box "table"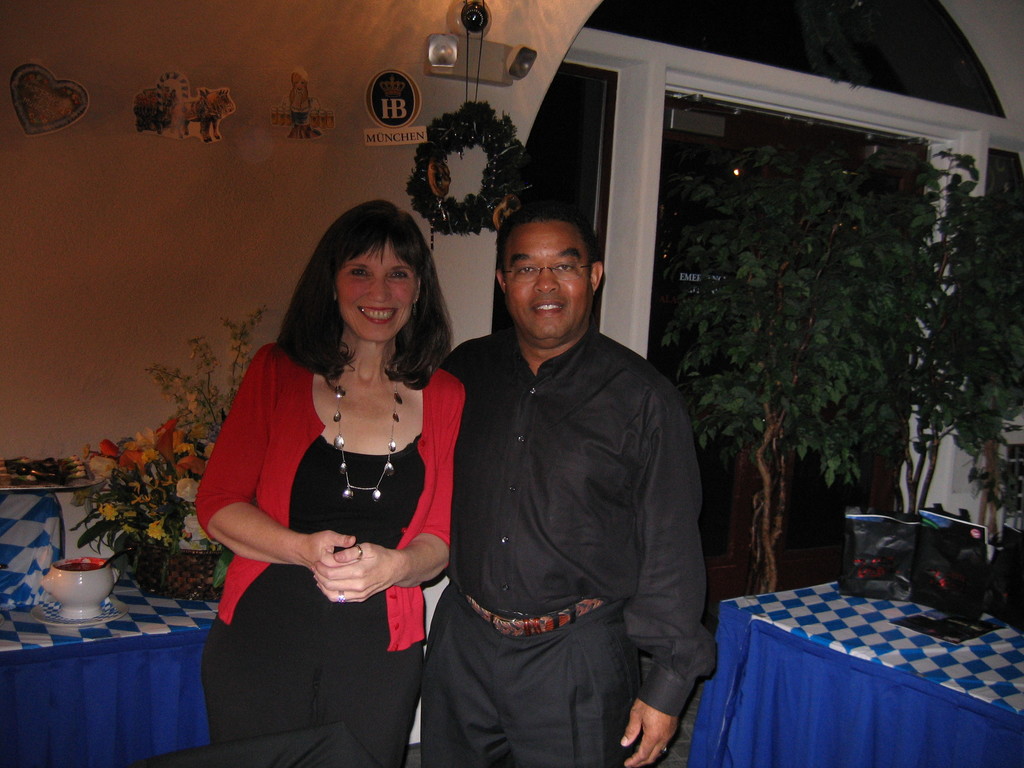
x1=0 y1=461 x2=428 y2=767
